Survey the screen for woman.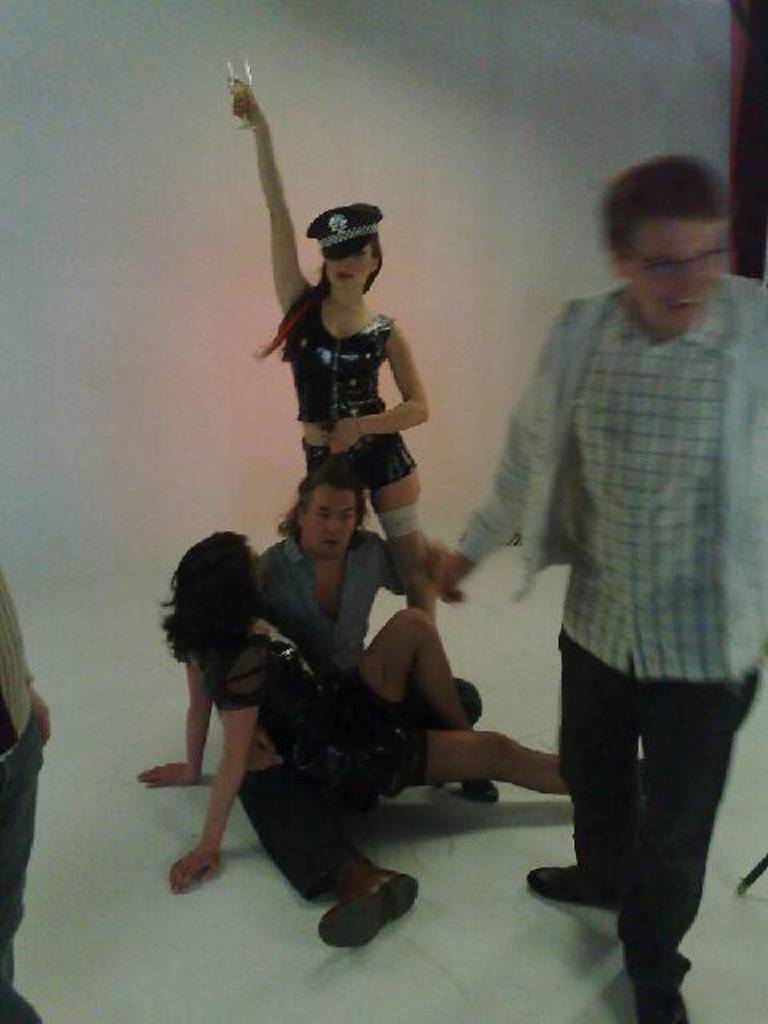
Survey found: (130,526,573,902).
